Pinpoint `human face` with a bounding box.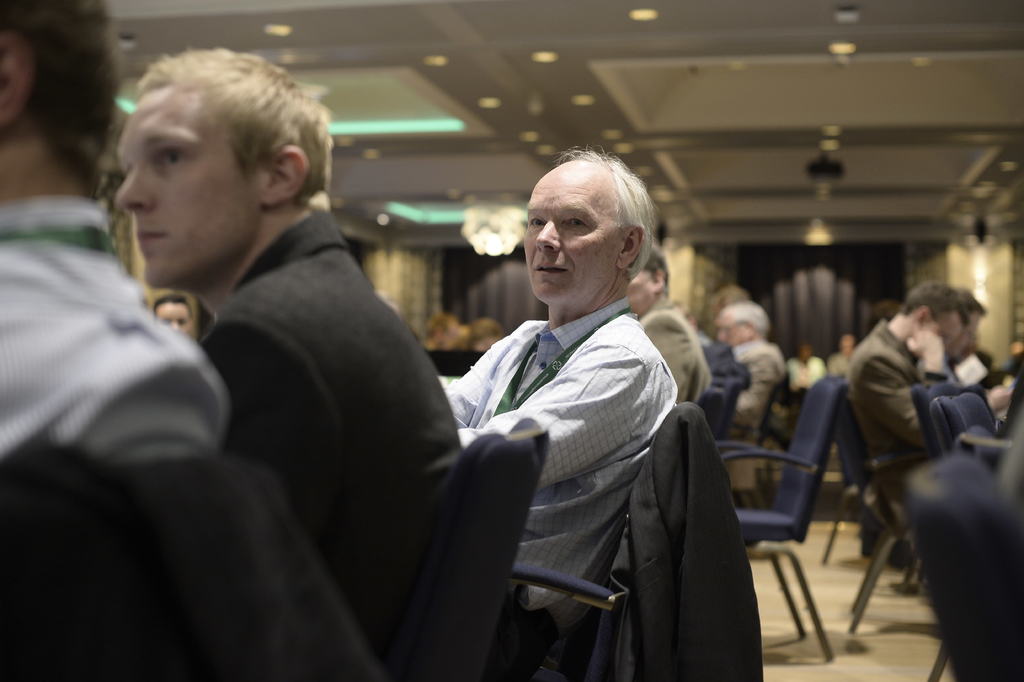
crop(933, 319, 961, 346).
